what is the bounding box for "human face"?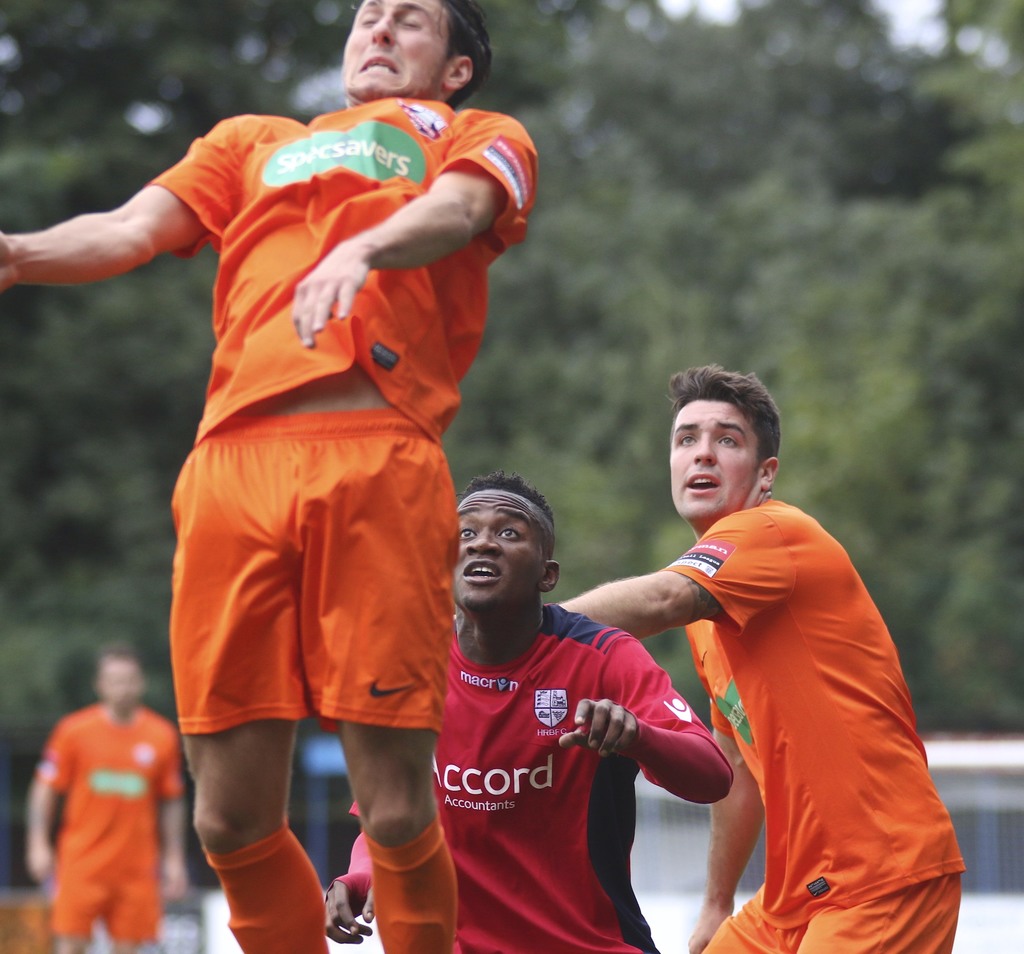
rect(667, 398, 757, 519).
